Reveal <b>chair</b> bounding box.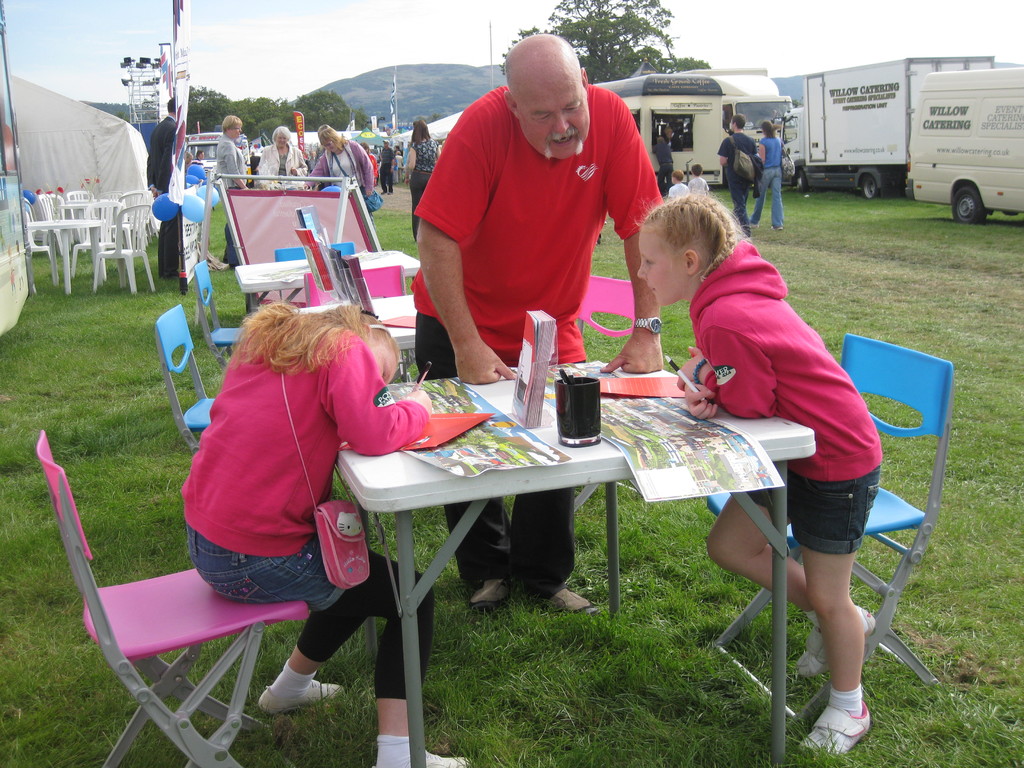
Revealed: region(189, 257, 257, 371).
